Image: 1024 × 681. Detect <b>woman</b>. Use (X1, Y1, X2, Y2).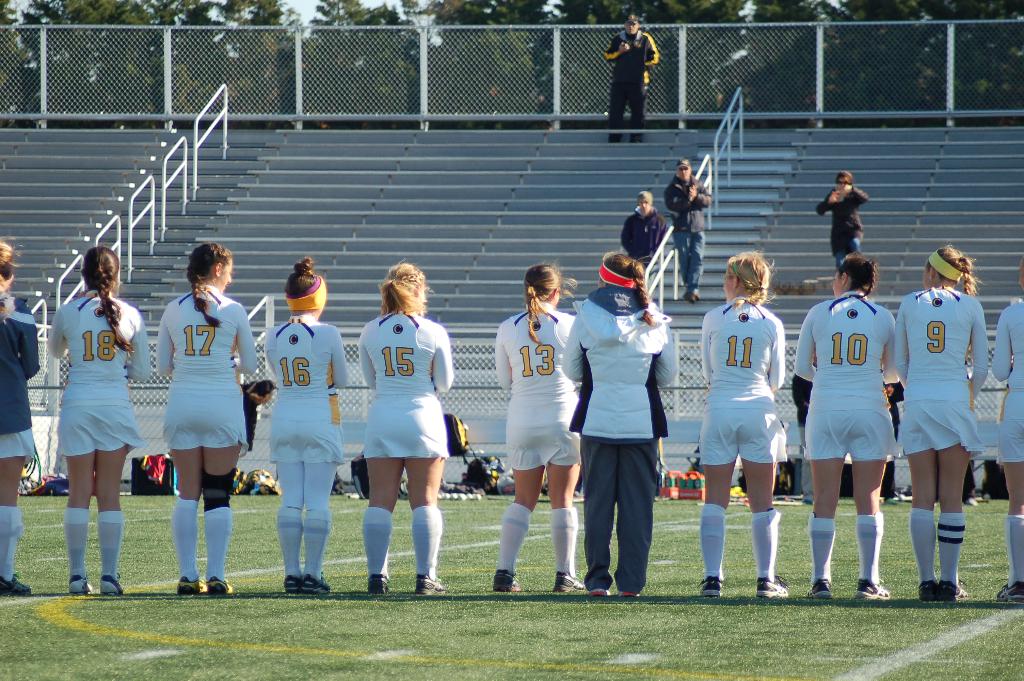
(989, 247, 1023, 607).
